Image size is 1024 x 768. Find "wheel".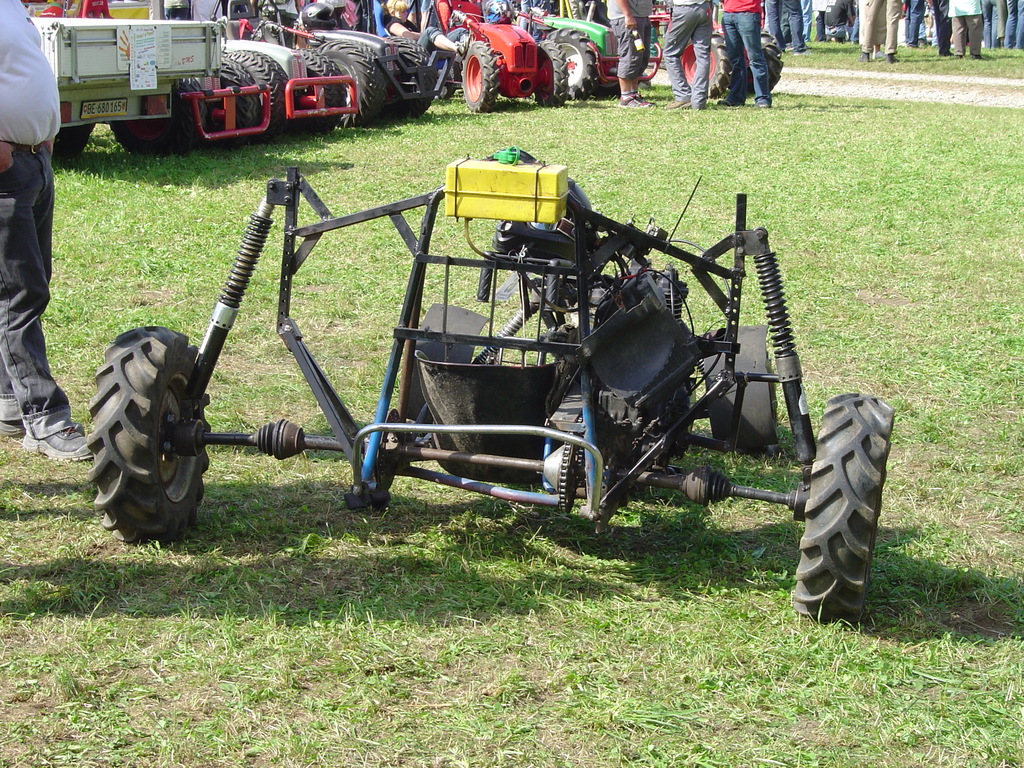
box(106, 72, 207, 149).
